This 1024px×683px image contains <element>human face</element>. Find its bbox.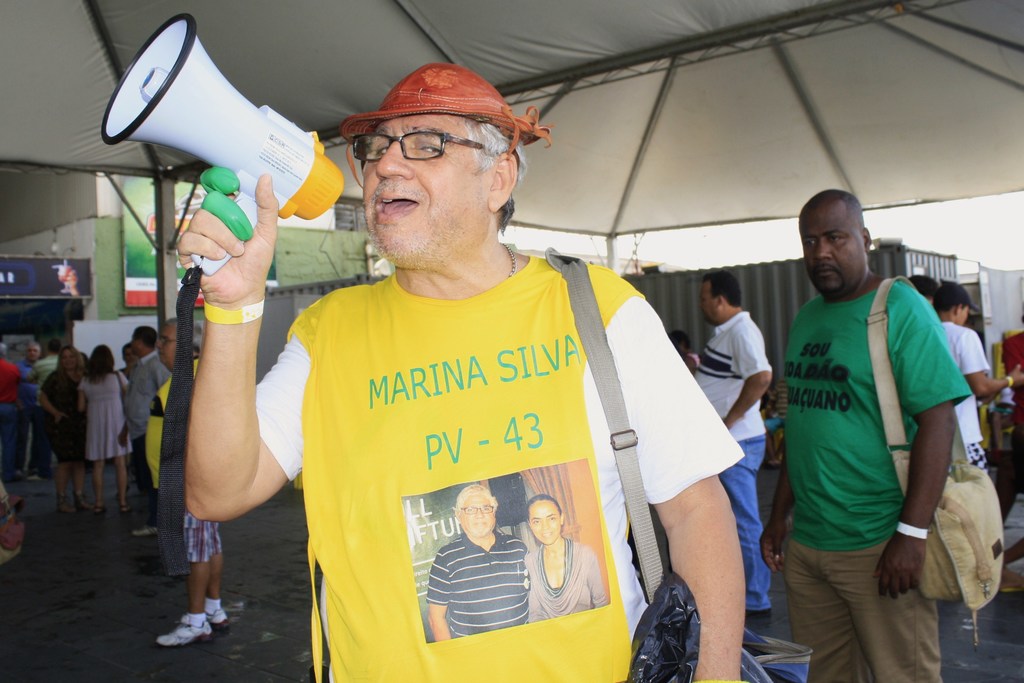
[130,339,142,353].
